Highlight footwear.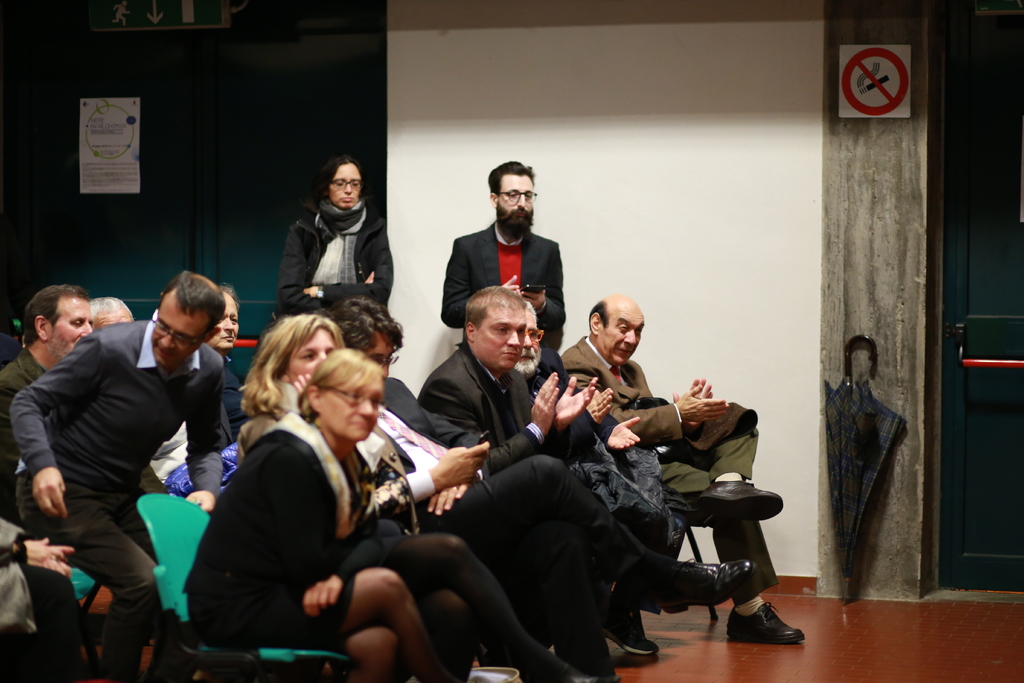
Highlighted region: BBox(726, 601, 810, 646).
